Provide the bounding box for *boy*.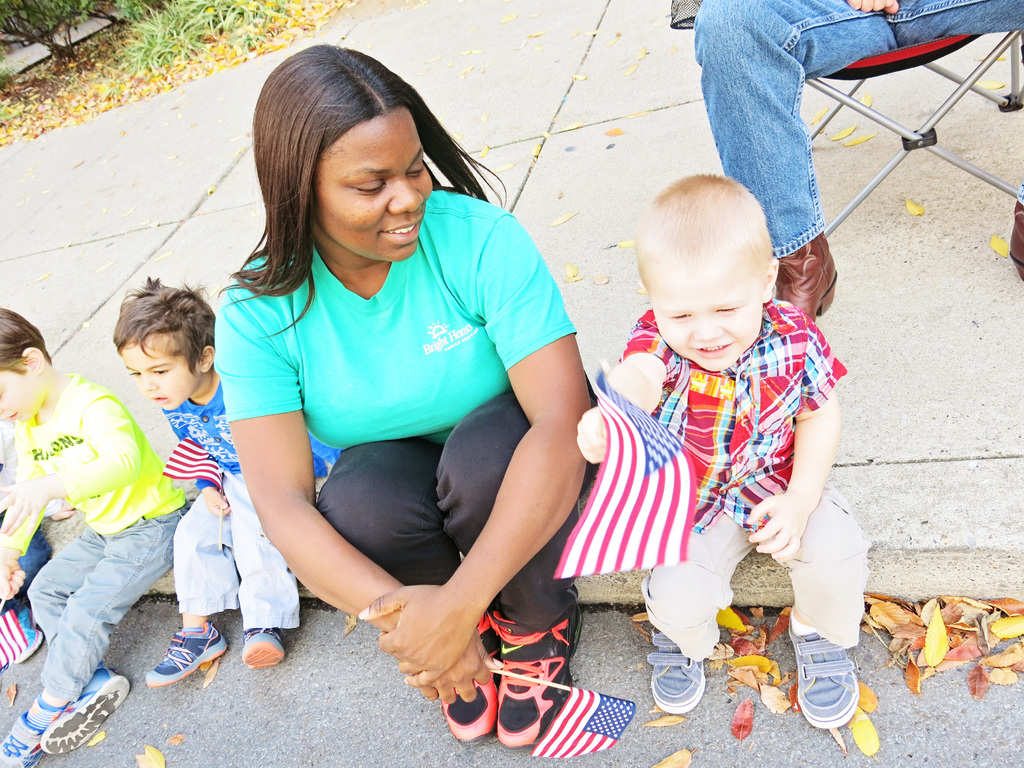
[x1=0, y1=307, x2=191, y2=767].
